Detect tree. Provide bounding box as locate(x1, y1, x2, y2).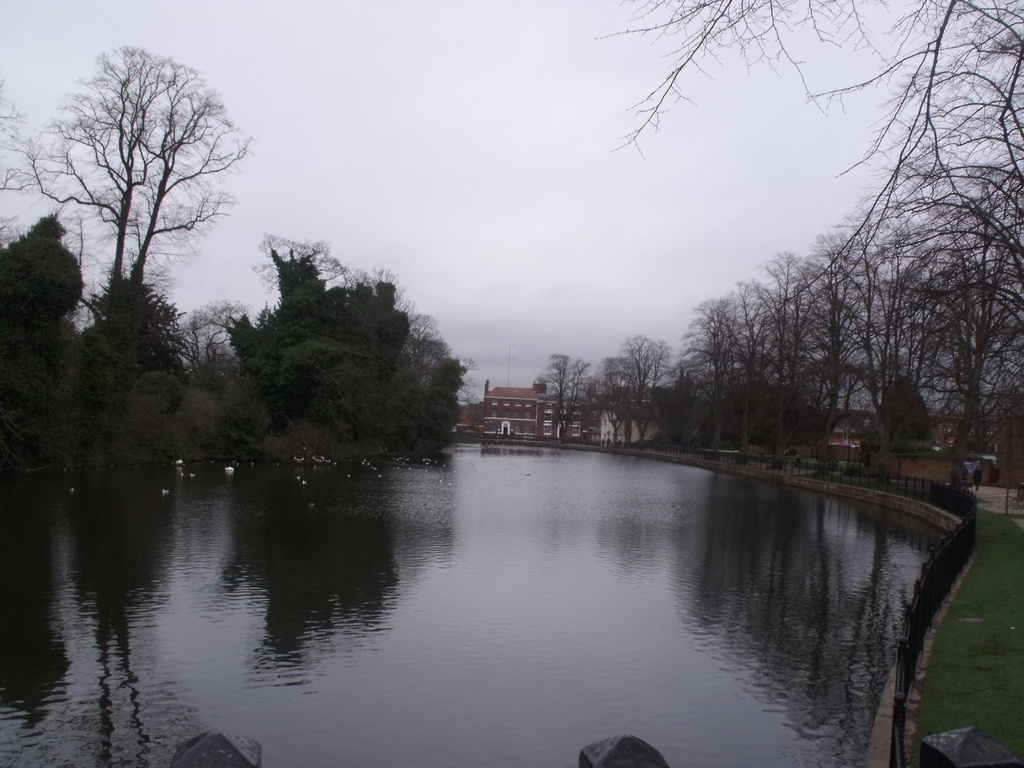
locate(95, 280, 186, 404).
